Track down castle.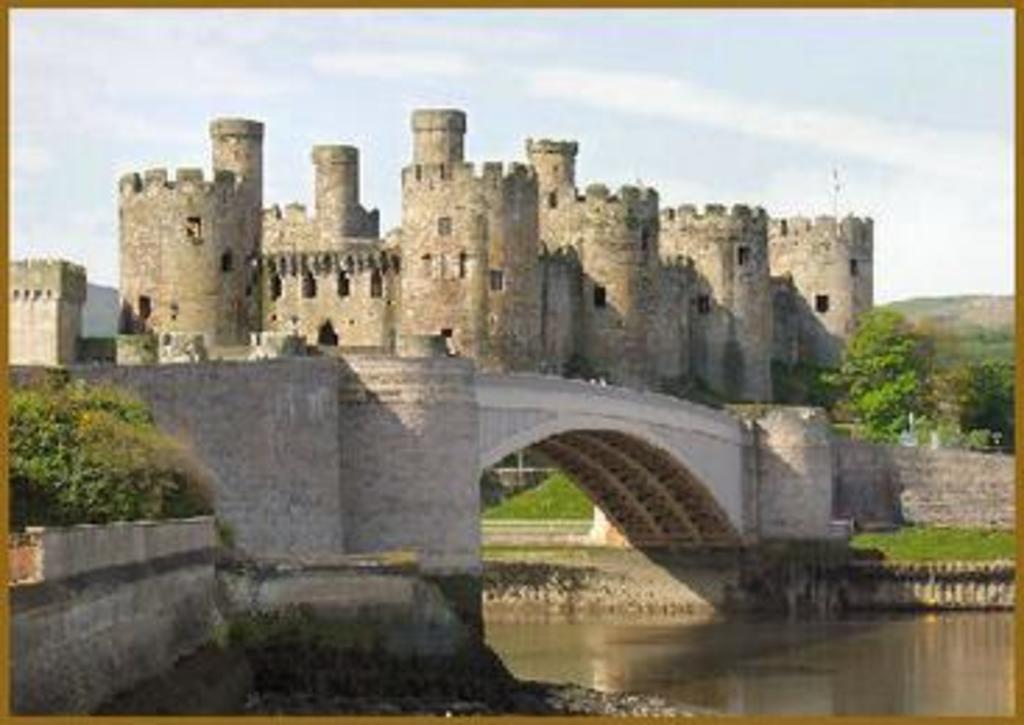
Tracked to 0 95 884 413.
